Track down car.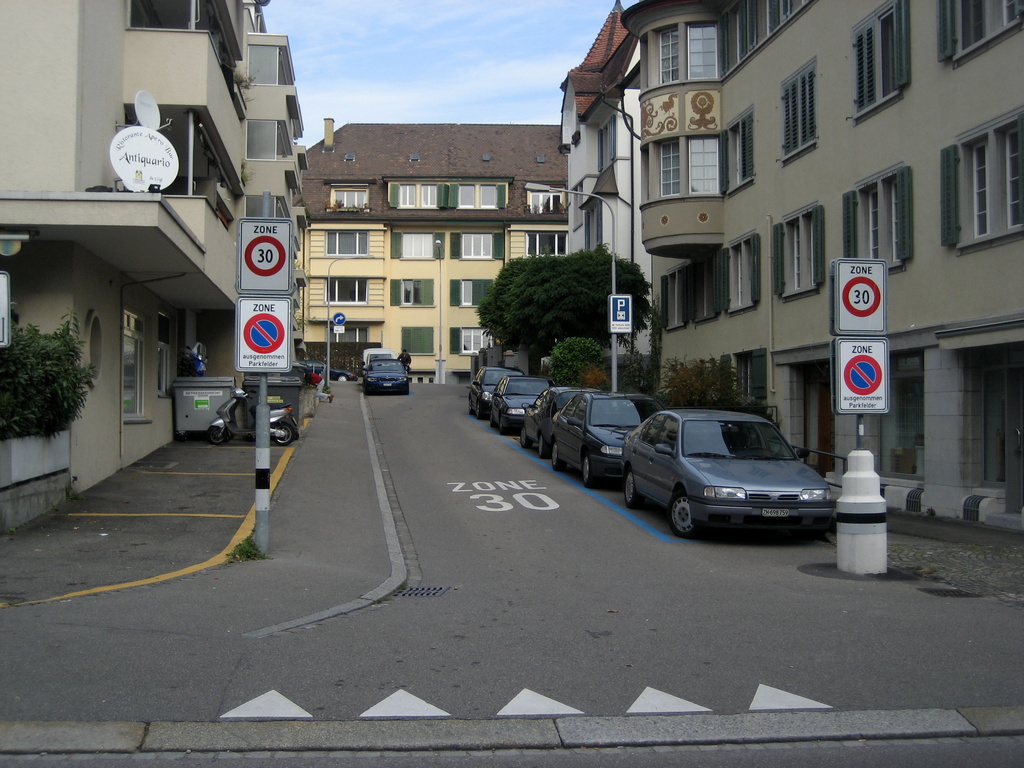
Tracked to pyautogui.locateOnScreen(614, 408, 837, 542).
